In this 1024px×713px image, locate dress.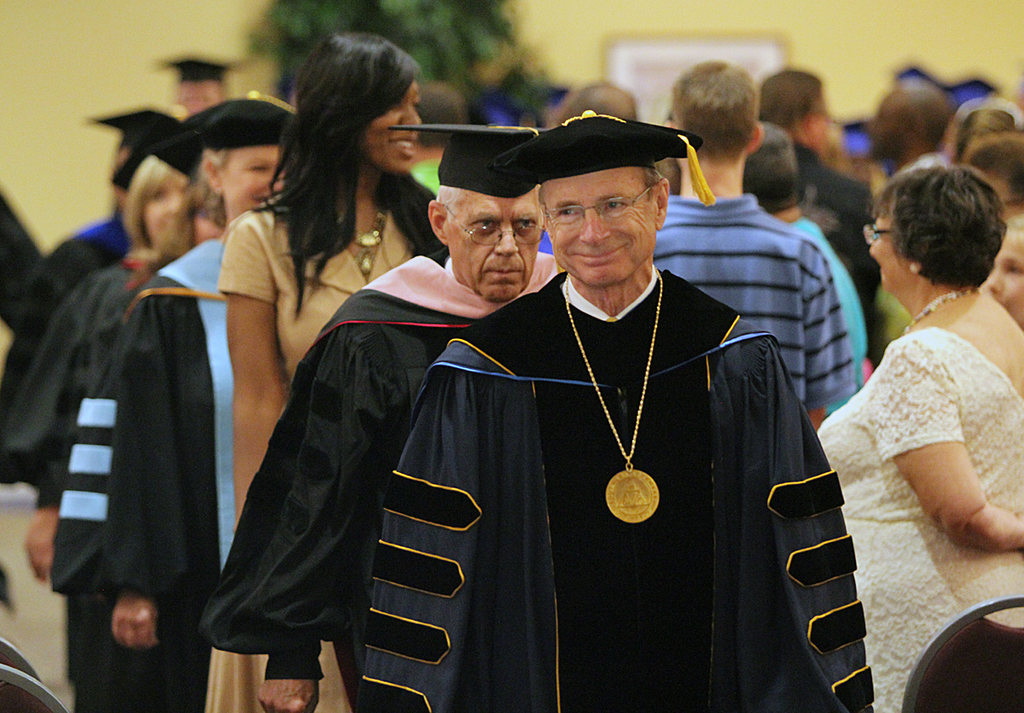
Bounding box: bbox=[205, 198, 415, 712].
